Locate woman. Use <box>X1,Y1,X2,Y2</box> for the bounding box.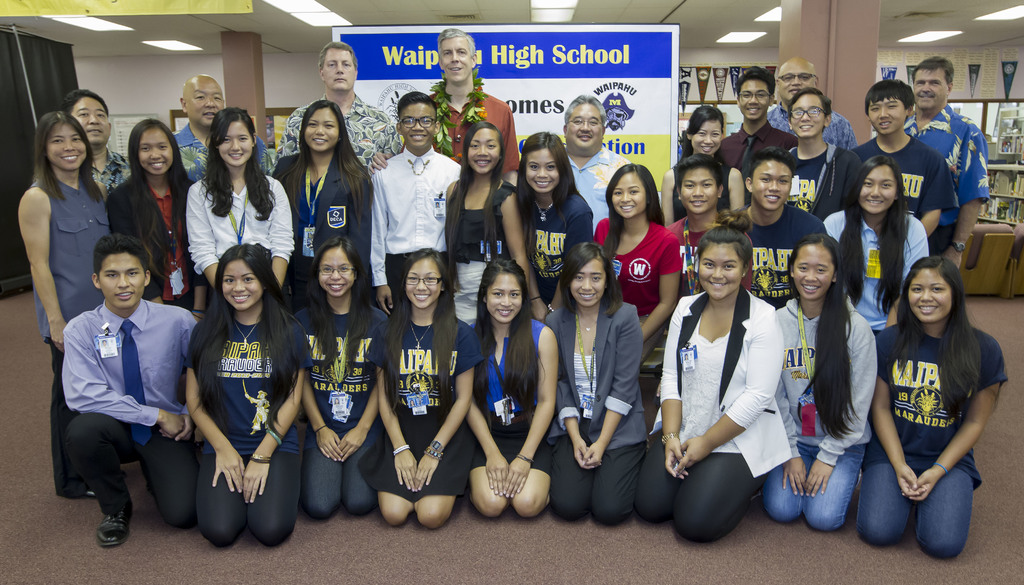
<box>467,254,563,515</box>.
